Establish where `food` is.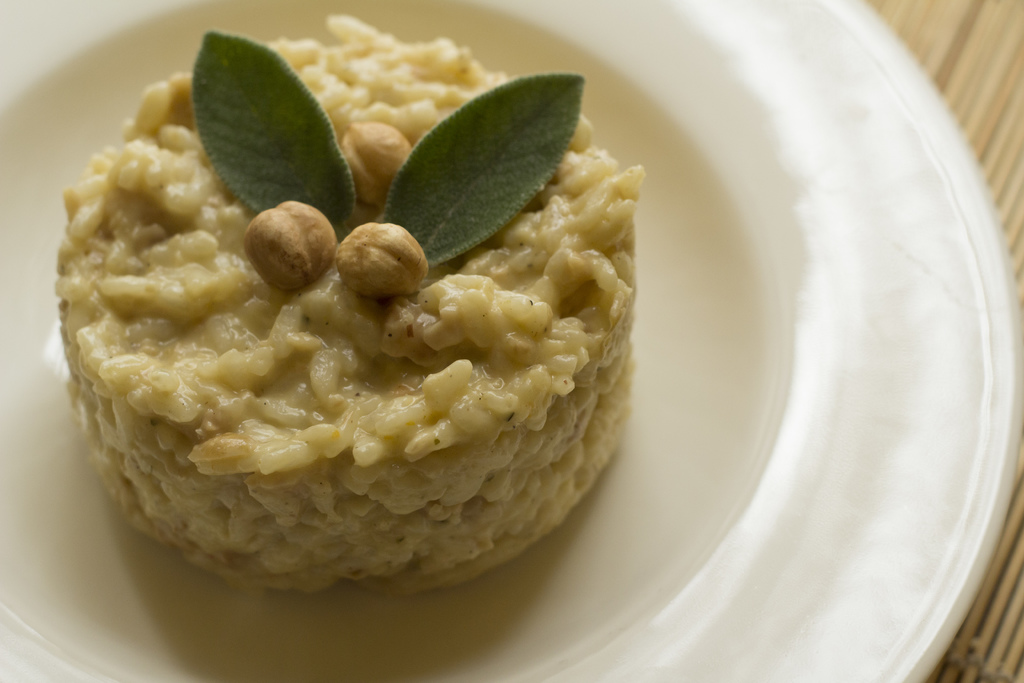
Established at rect(38, 65, 632, 593).
